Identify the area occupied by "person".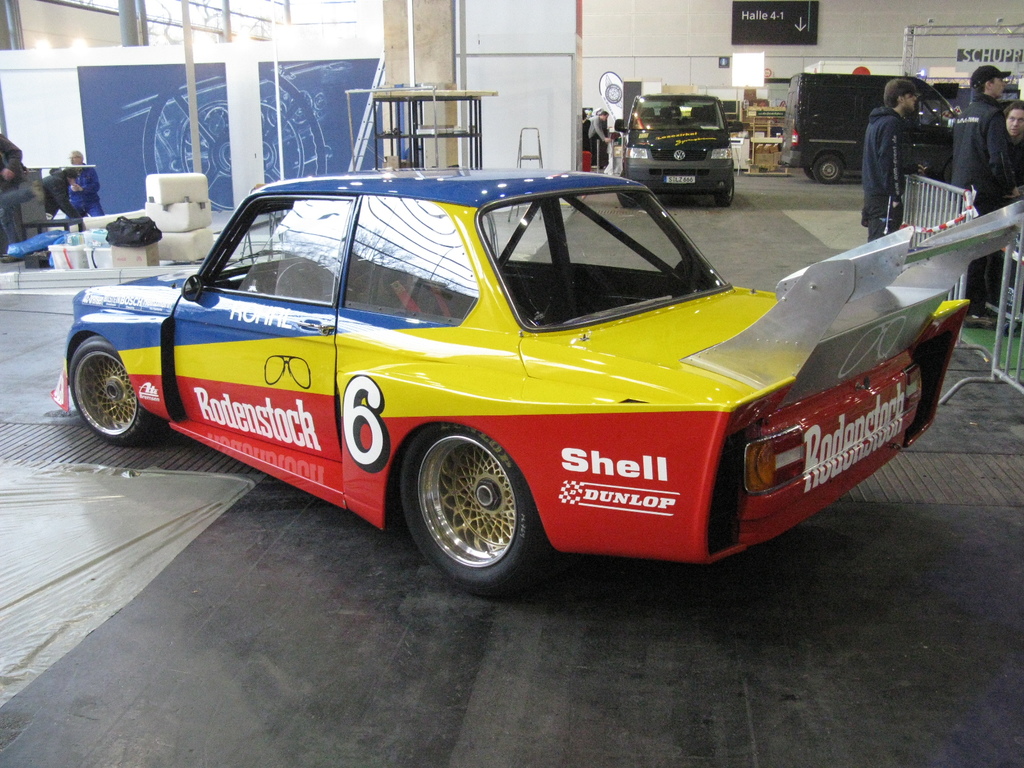
Area: x1=70, y1=142, x2=109, y2=216.
